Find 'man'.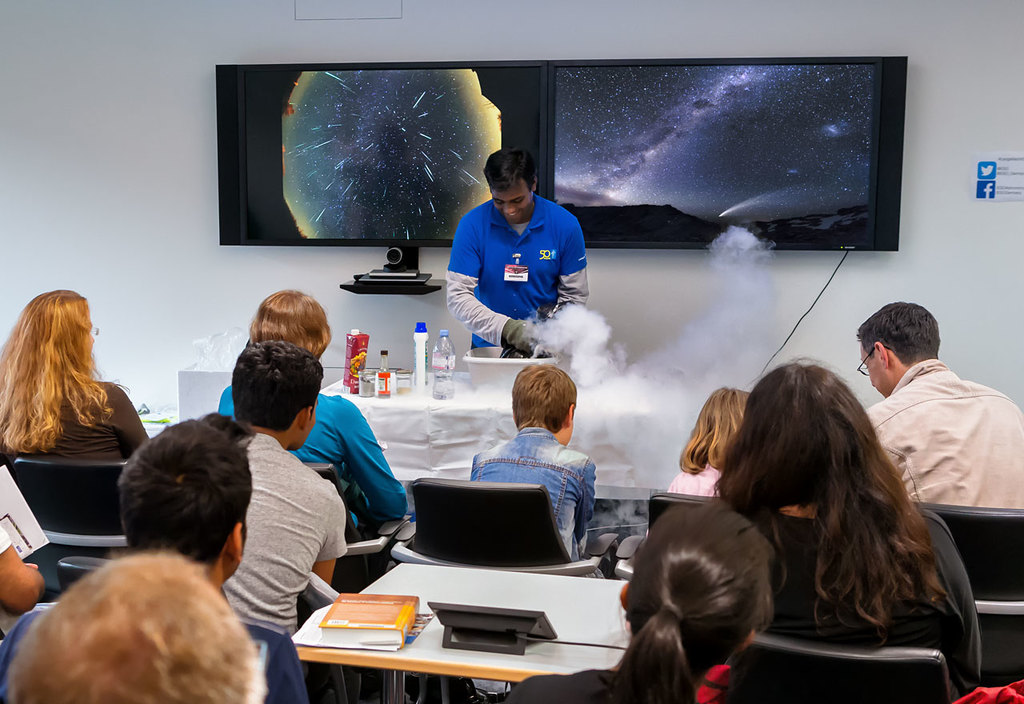
<bbox>219, 341, 347, 636</bbox>.
